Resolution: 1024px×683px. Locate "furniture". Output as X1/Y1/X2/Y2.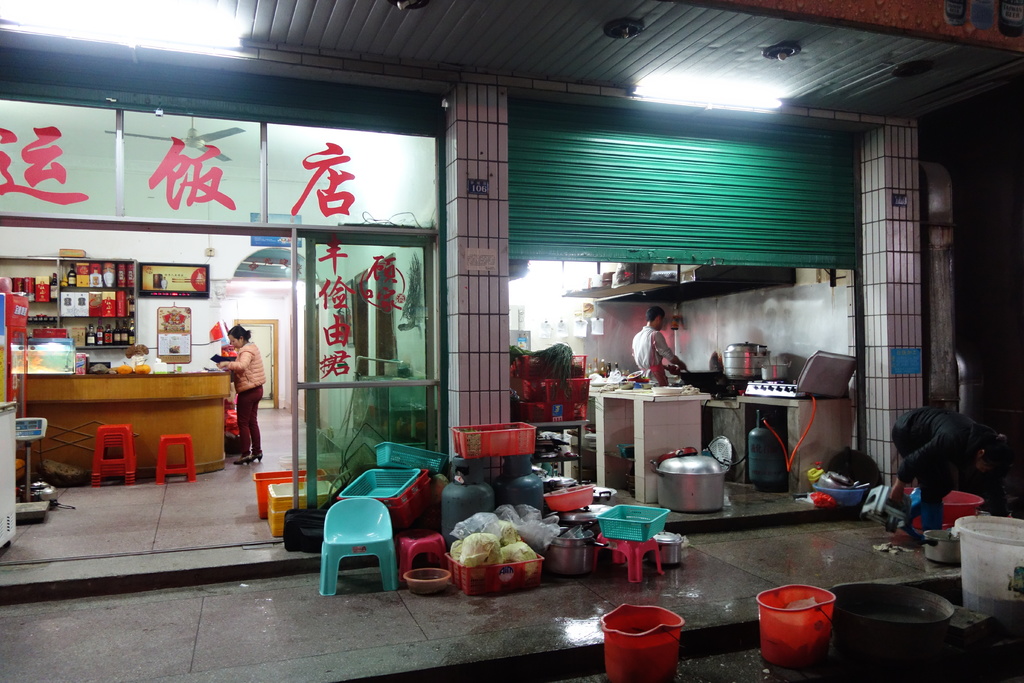
89/422/138/488.
